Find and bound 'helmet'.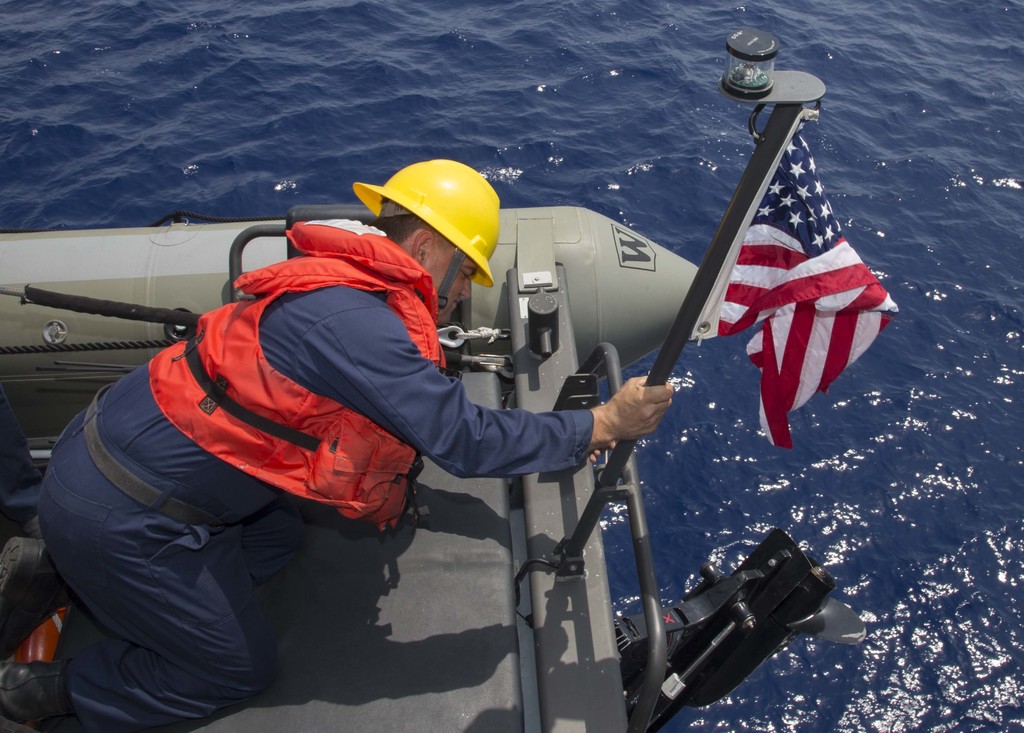
Bound: (369, 156, 508, 305).
